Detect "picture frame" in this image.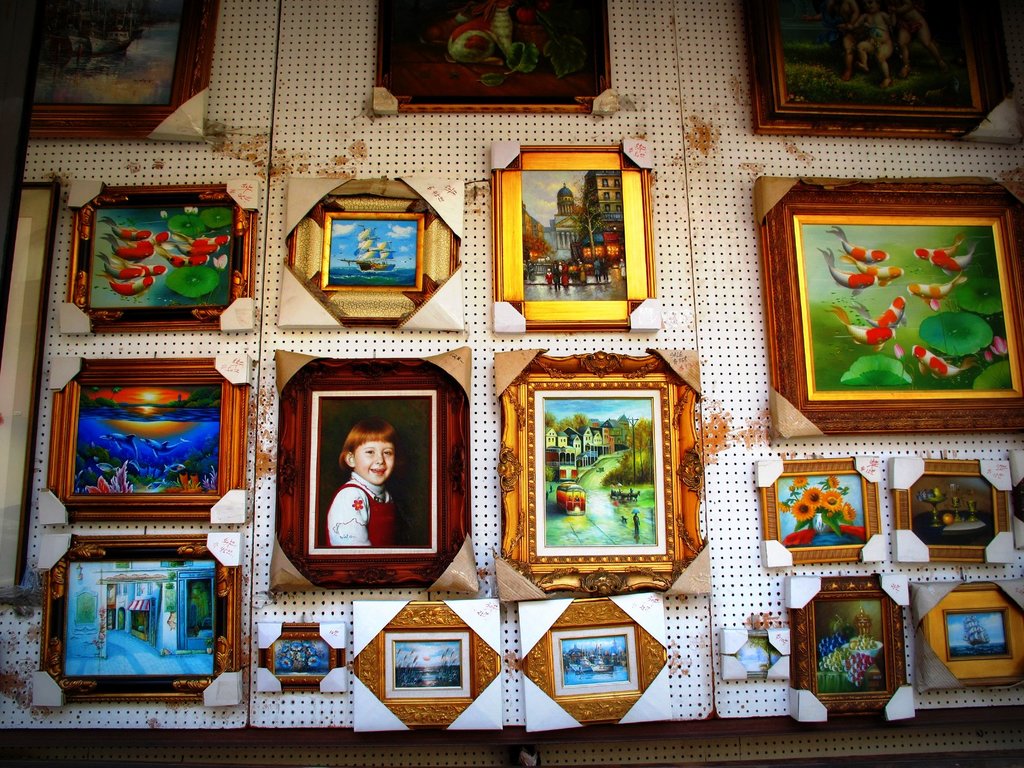
Detection: (756, 452, 888, 569).
